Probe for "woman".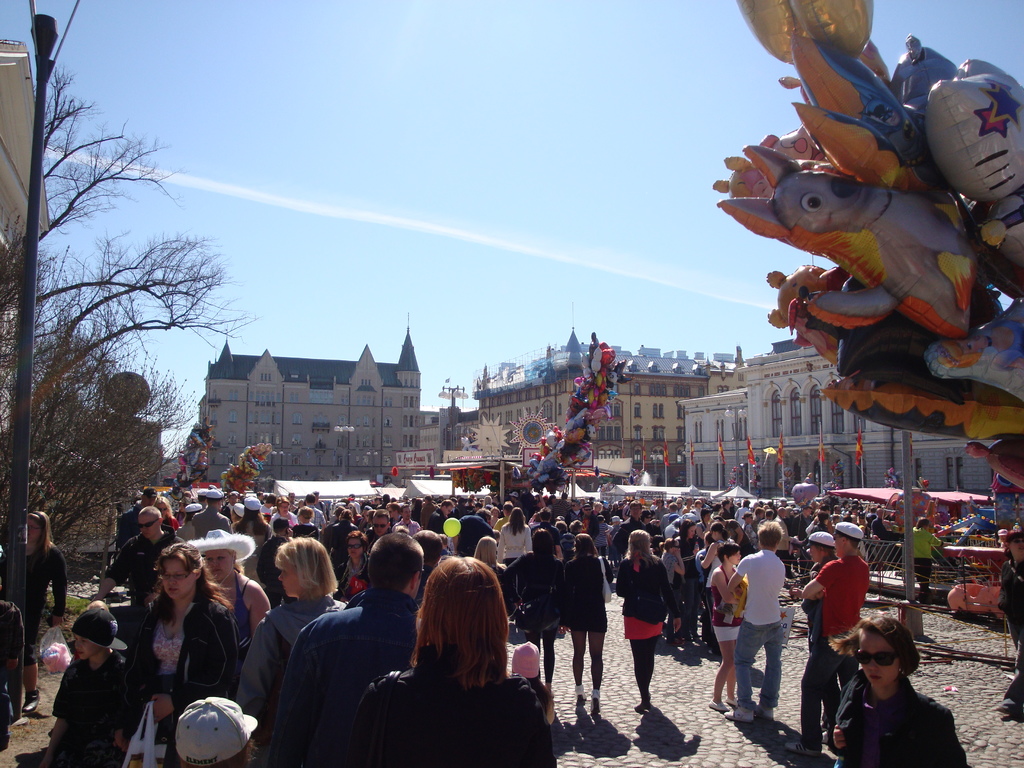
Probe result: 330/536/369/598.
